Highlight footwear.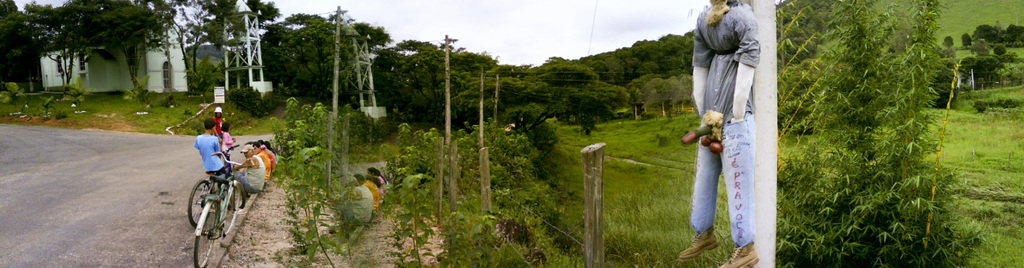
Highlighted region: locate(674, 224, 719, 261).
